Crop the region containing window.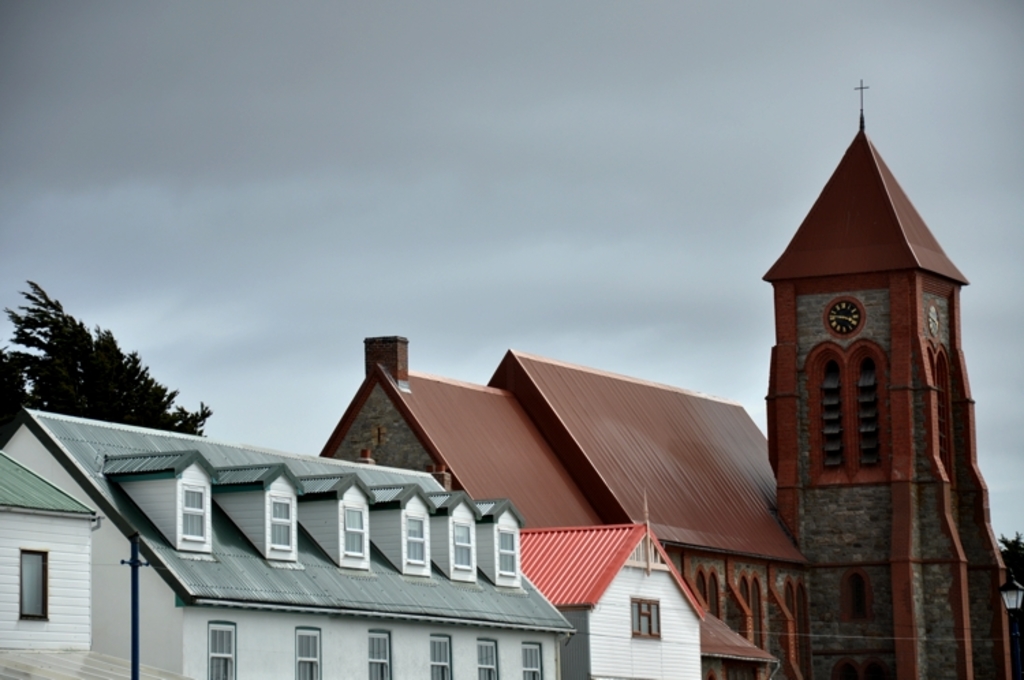
Crop region: 177:485:203:542.
